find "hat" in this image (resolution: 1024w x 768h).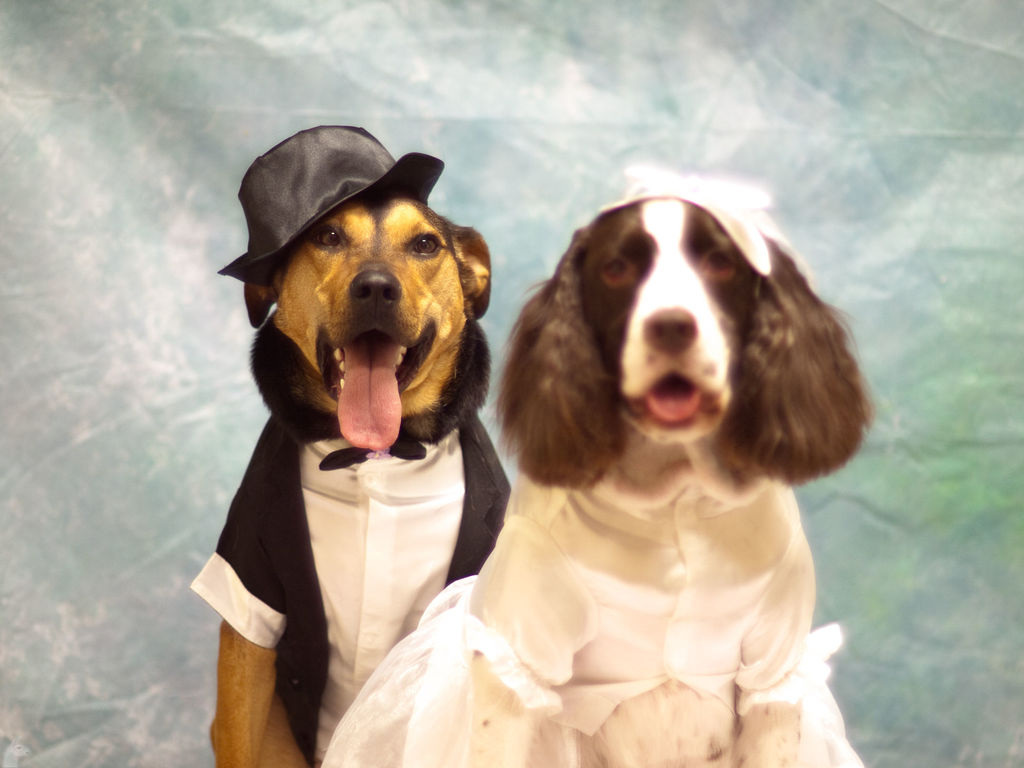
214:124:450:291.
